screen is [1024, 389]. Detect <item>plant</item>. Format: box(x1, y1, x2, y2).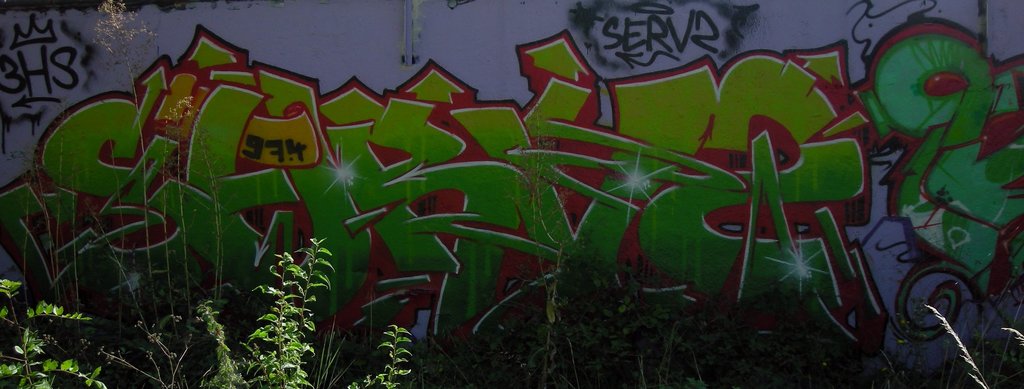
box(0, 270, 103, 388).
